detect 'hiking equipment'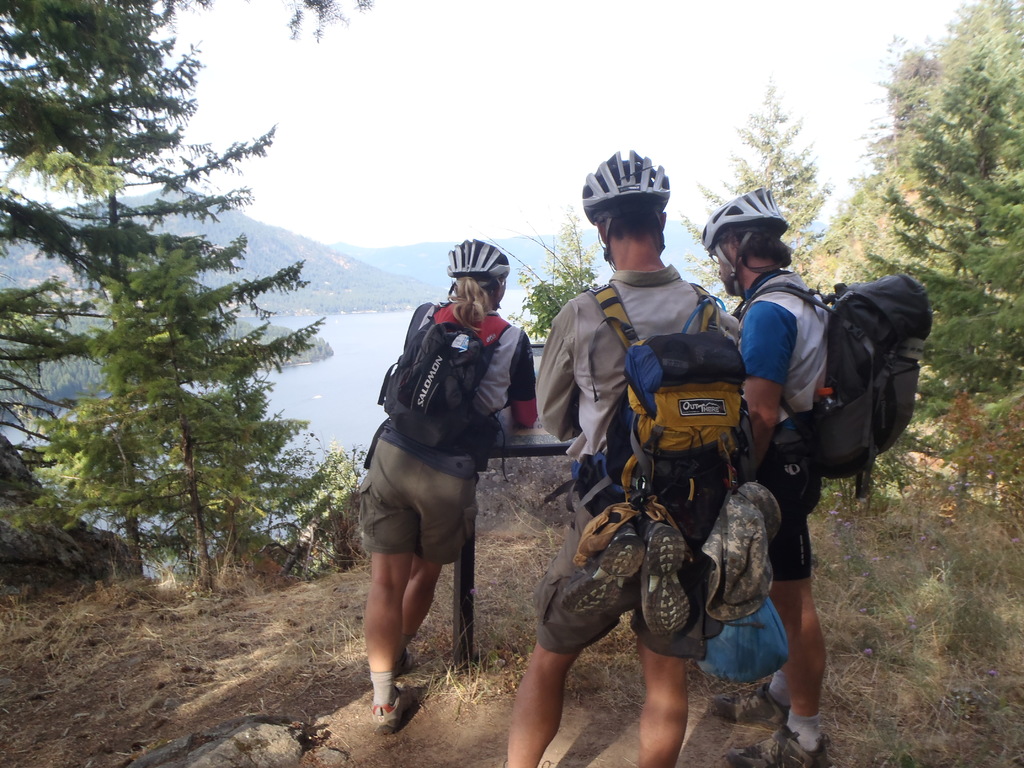
445, 234, 516, 305
